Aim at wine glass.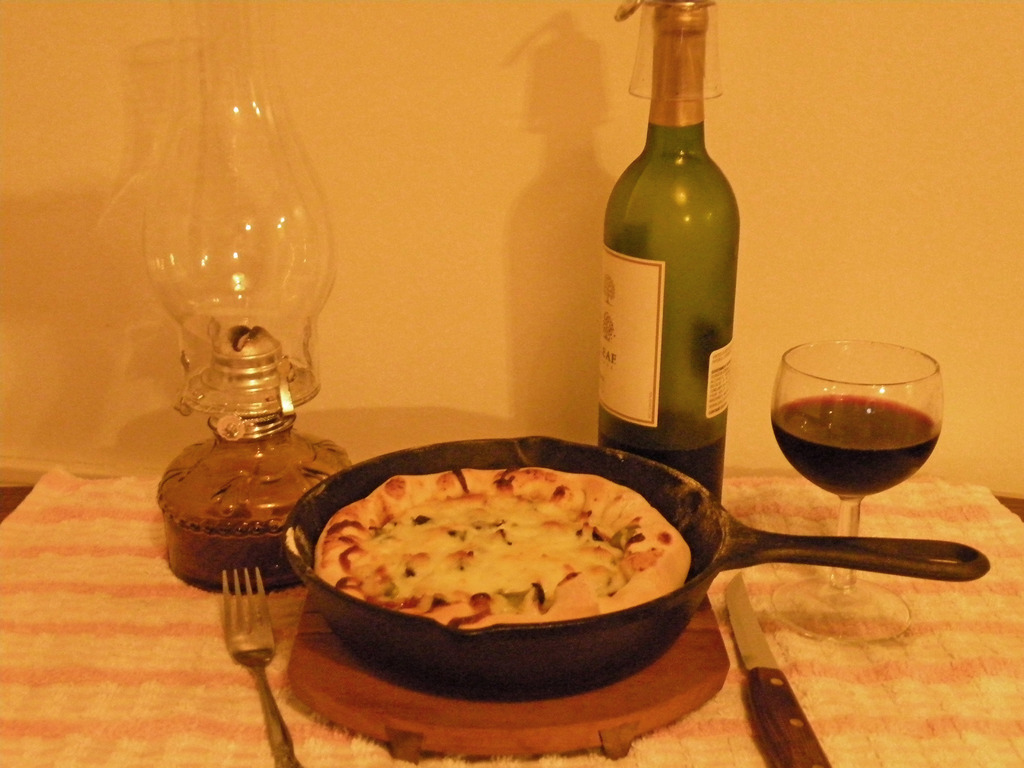
Aimed at {"x1": 769, "y1": 333, "x2": 945, "y2": 644}.
